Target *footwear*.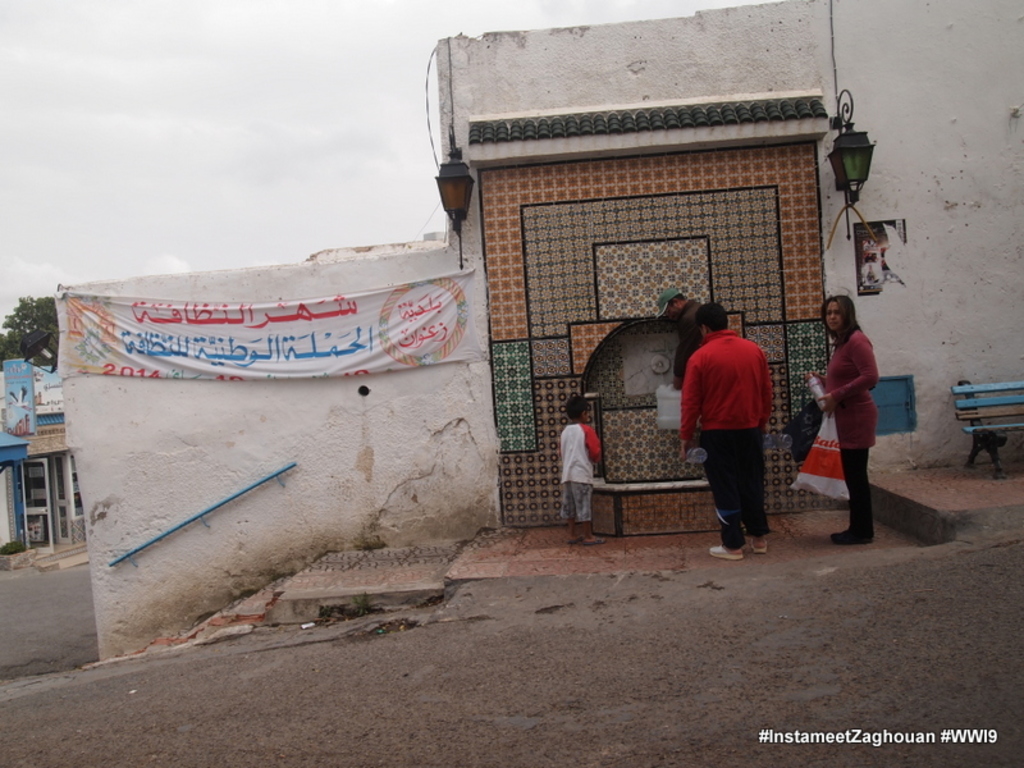
Target region: detection(835, 524, 873, 541).
